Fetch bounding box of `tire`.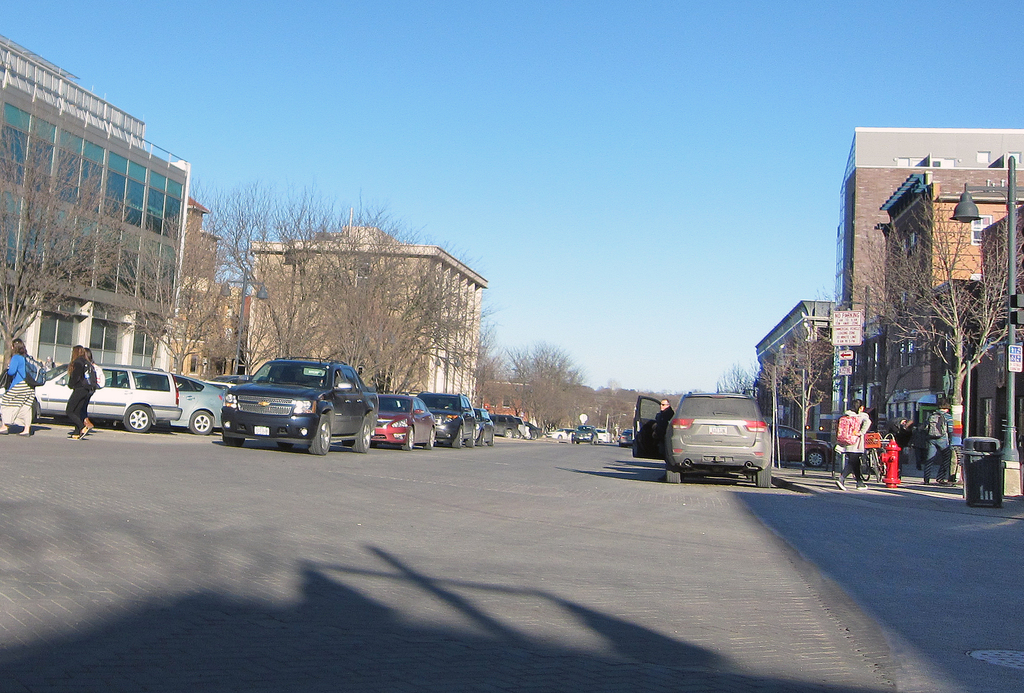
Bbox: [407,428,413,449].
